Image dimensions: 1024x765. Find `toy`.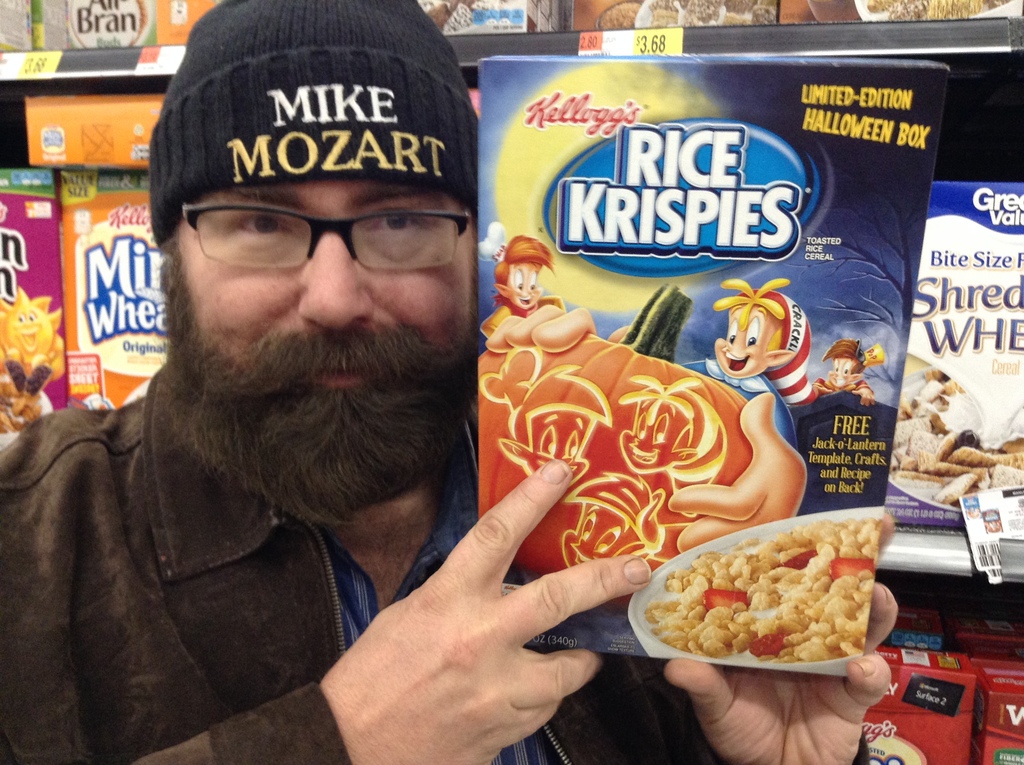
bbox=[714, 288, 792, 406].
